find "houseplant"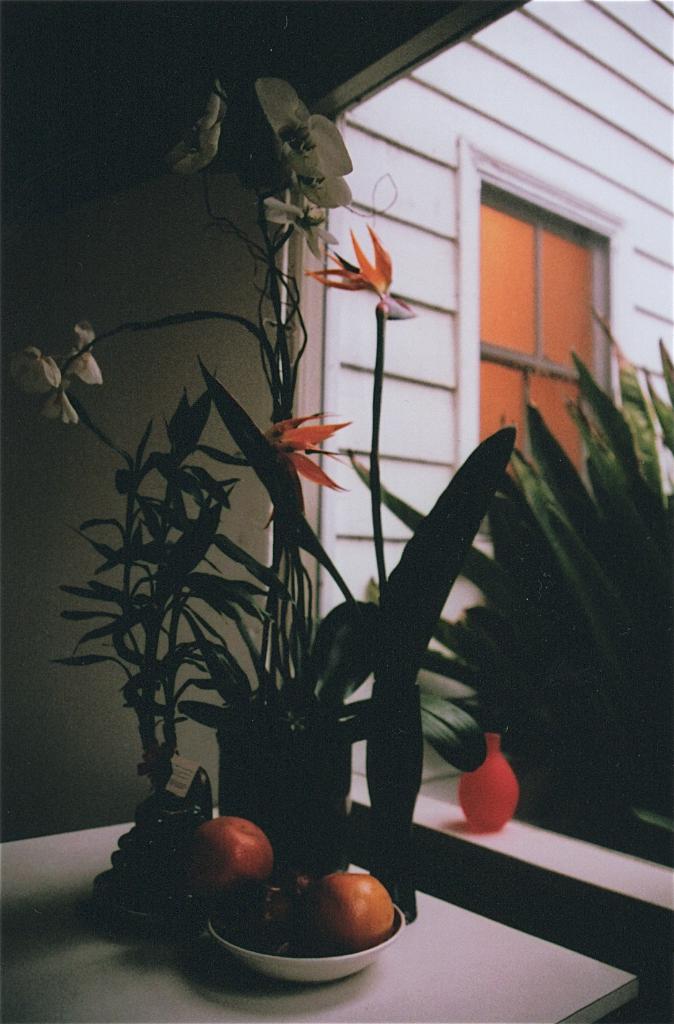
BBox(0, 68, 415, 886)
